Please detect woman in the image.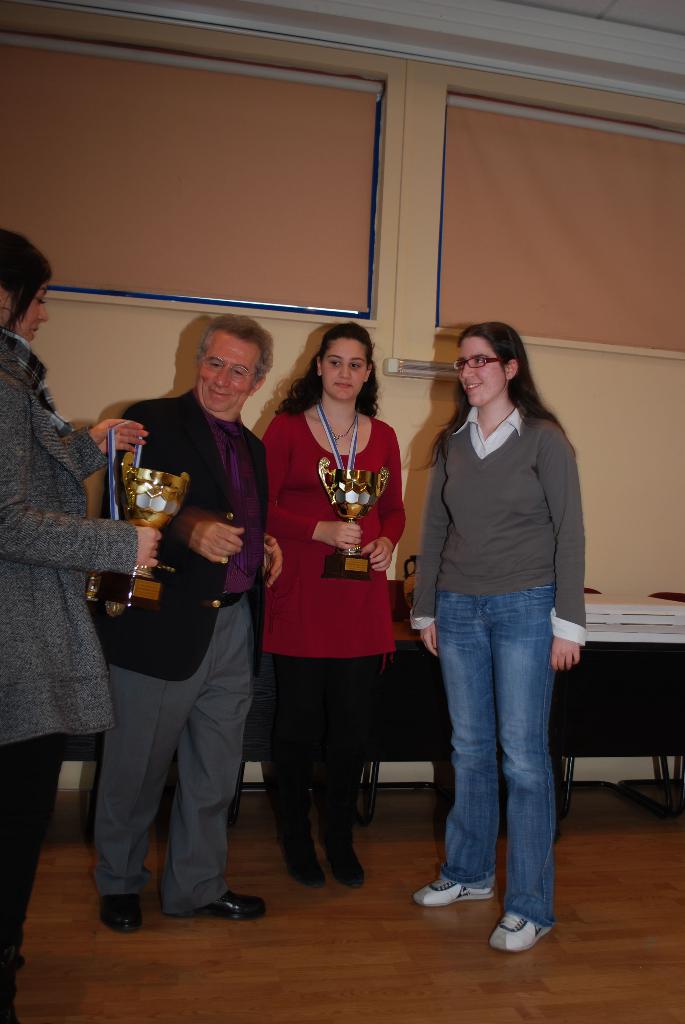
box=[0, 228, 166, 1020].
